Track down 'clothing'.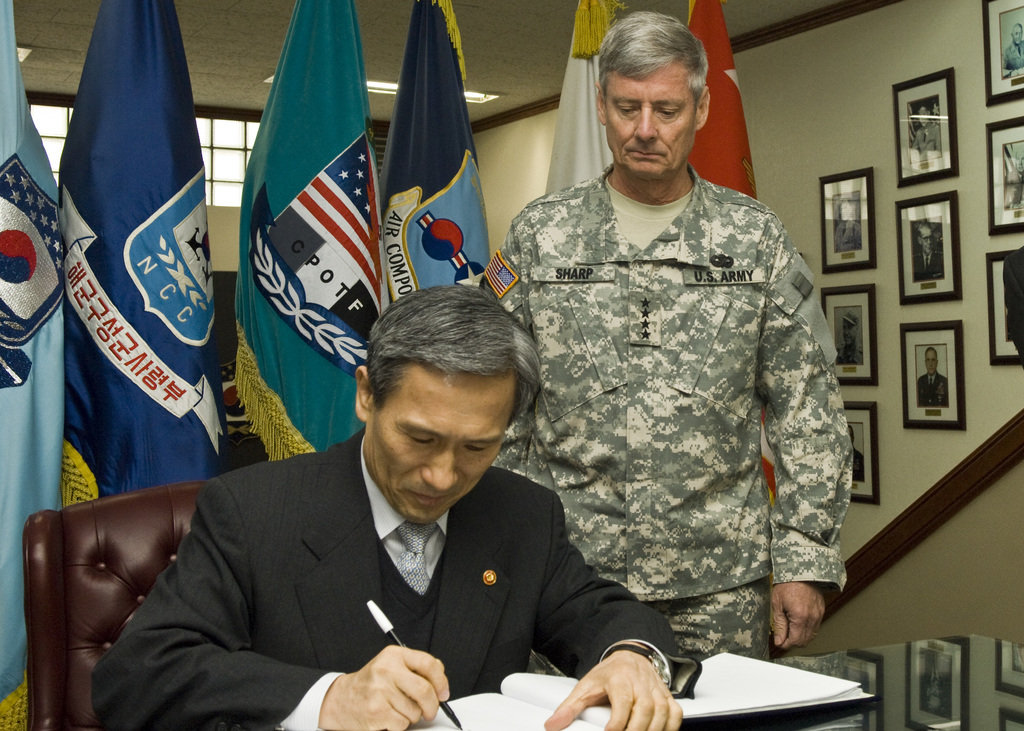
Tracked to [x1=917, y1=372, x2=949, y2=405].
